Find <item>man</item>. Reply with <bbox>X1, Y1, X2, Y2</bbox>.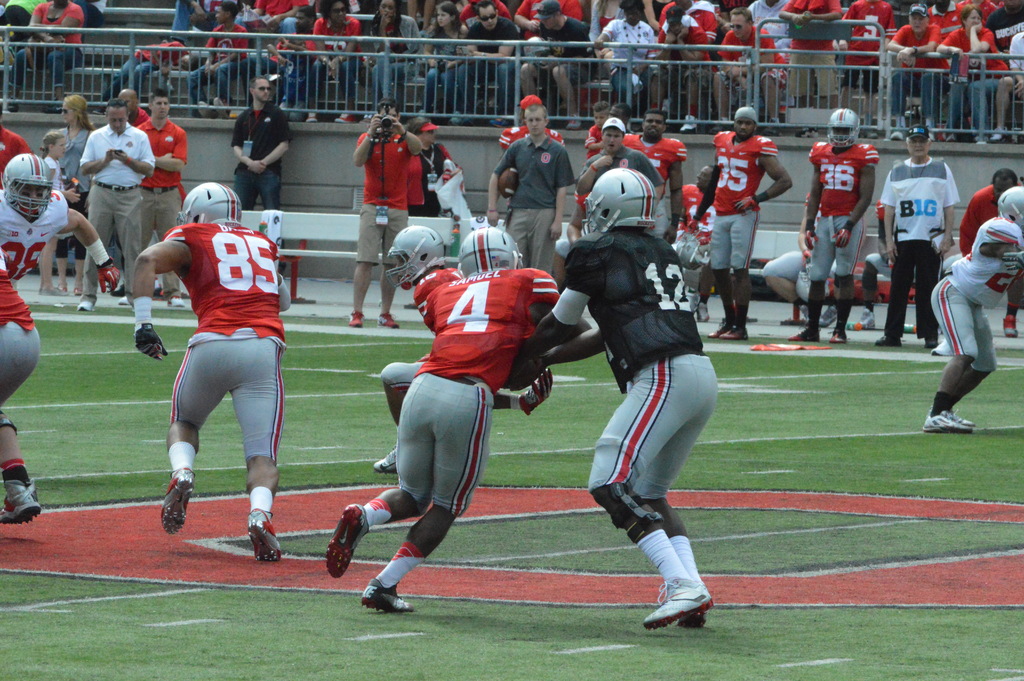
<bbox>670, 159, 721, 334</bbox>.
